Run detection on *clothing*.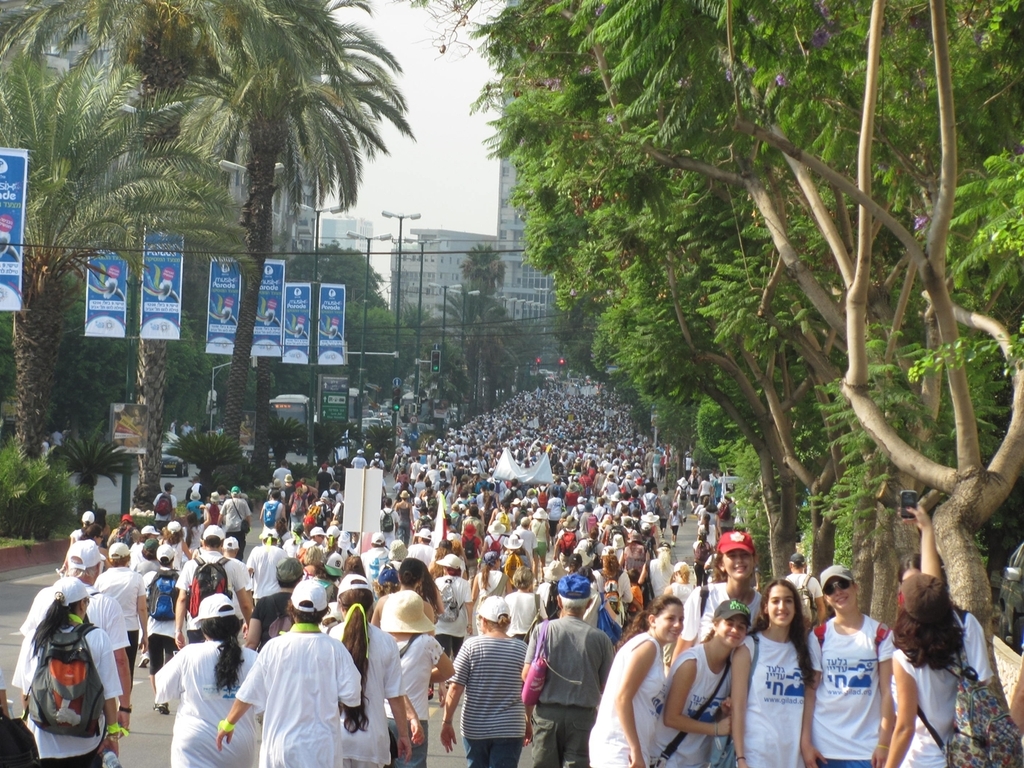
Result: bbox(590, 630, 669, 767).
